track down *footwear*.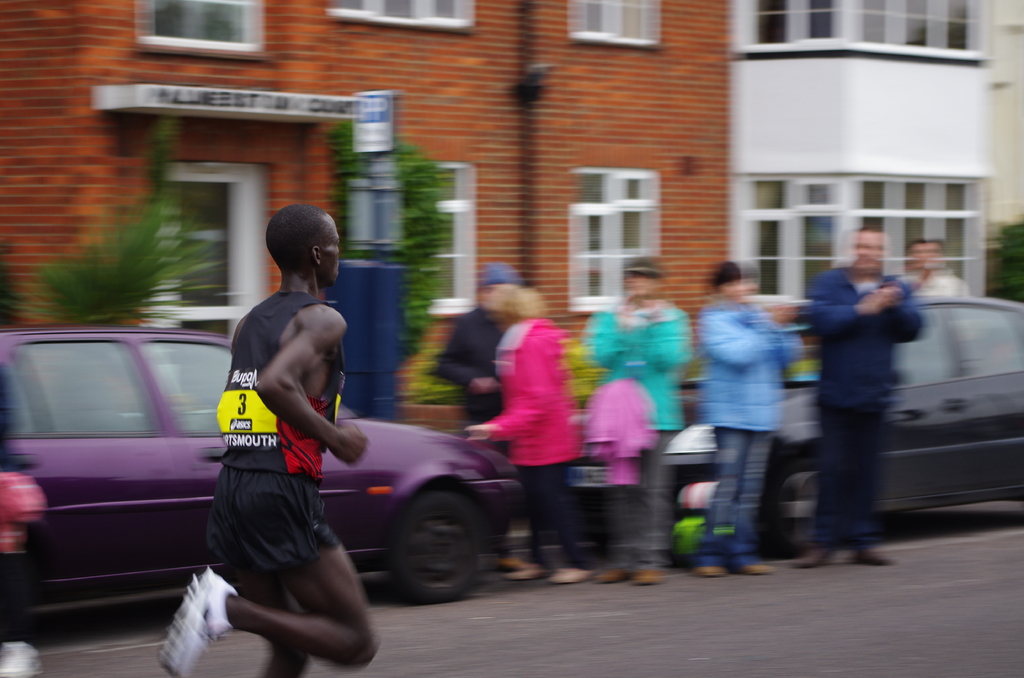
Tracked to pyautogui.locateOnScreen(851, 545, 893, 567).
